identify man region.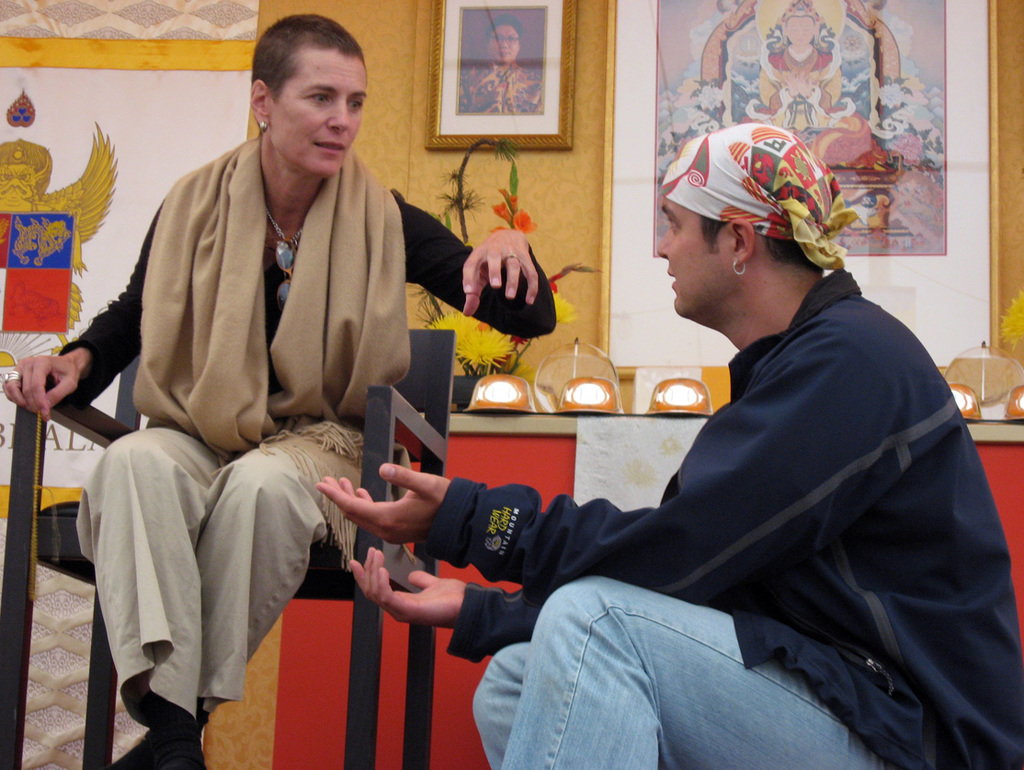
Region: box=[295, 123, 1023, 769].
